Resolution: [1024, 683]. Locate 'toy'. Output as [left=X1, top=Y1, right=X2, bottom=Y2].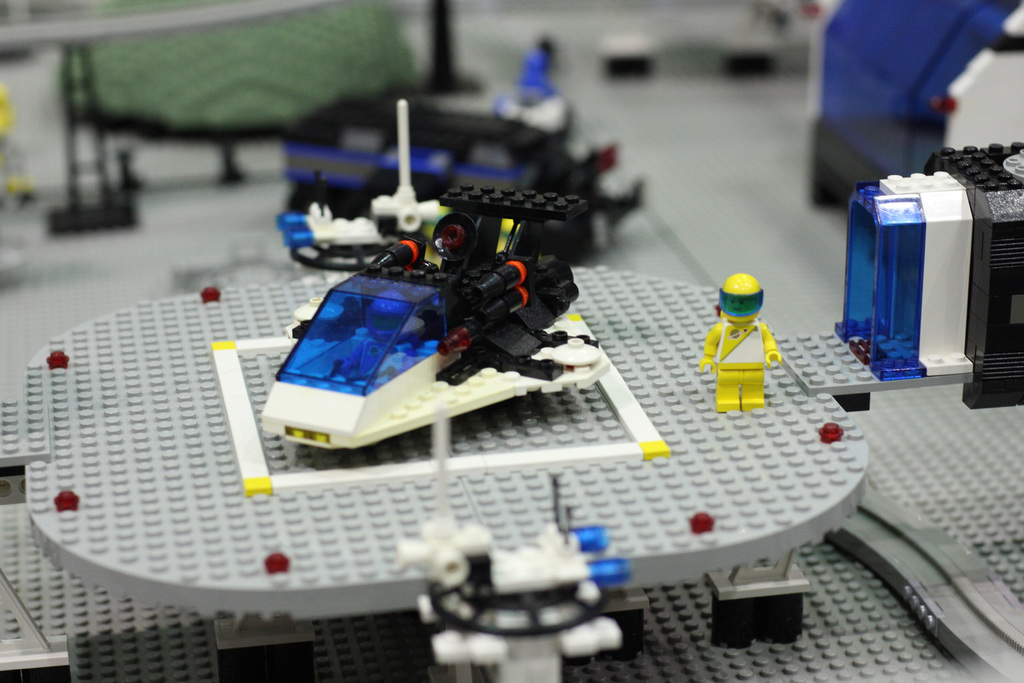
[left=274, top=95, right=445, bottom=268].
